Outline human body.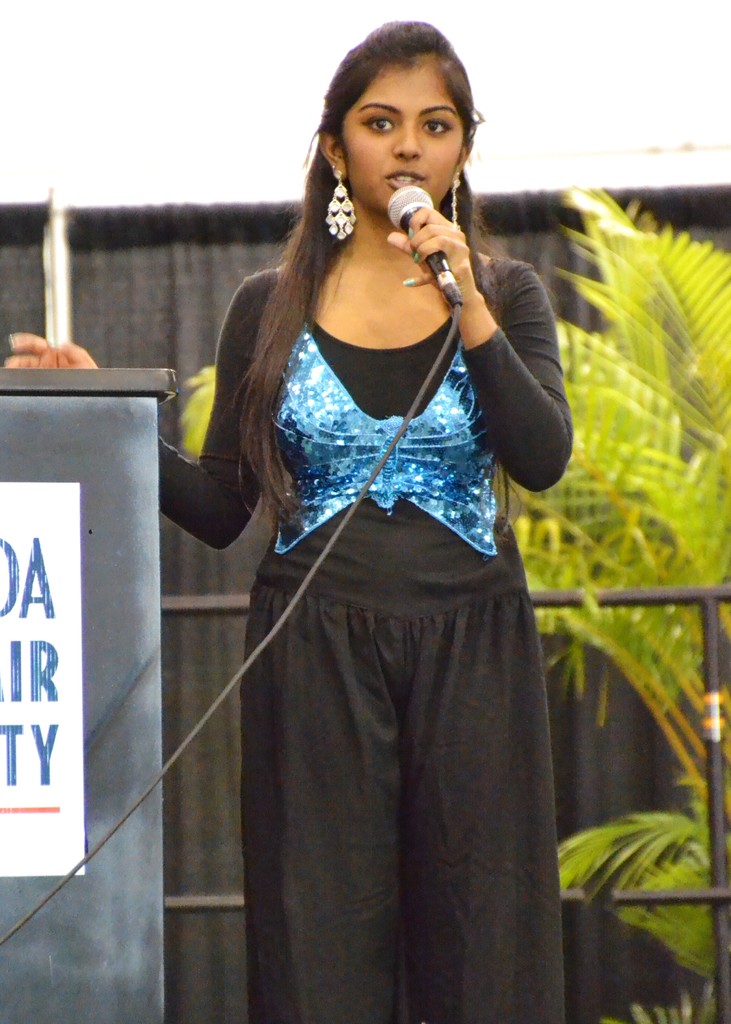
Outline: region(177, 9, 613, 1023).
